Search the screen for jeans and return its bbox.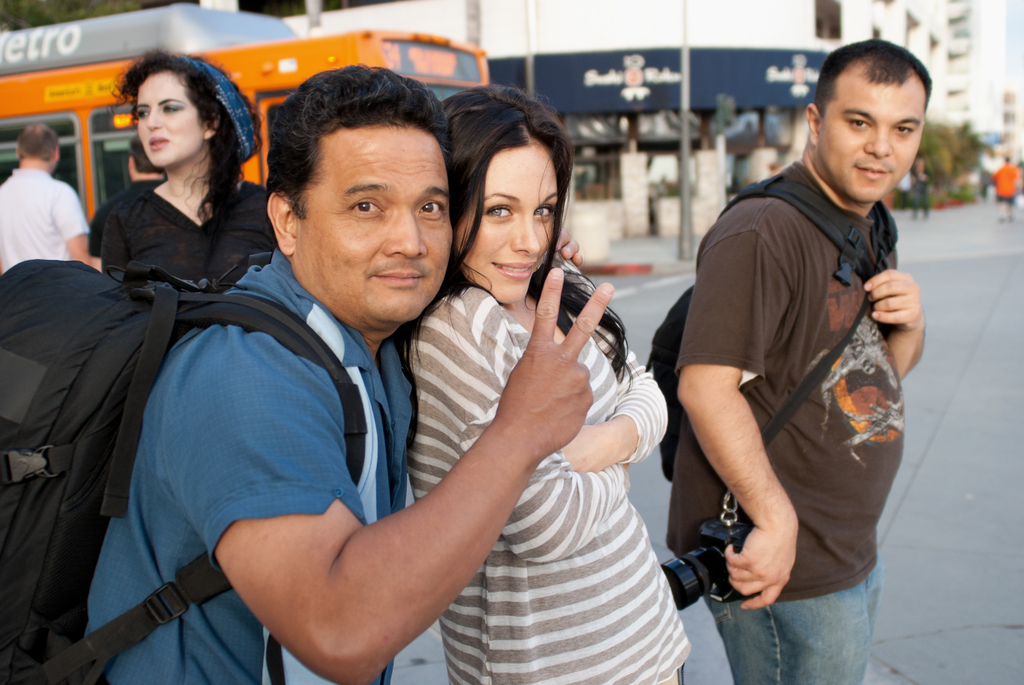
Found: [x1=703, y1=557, x2=883, y2=683].
